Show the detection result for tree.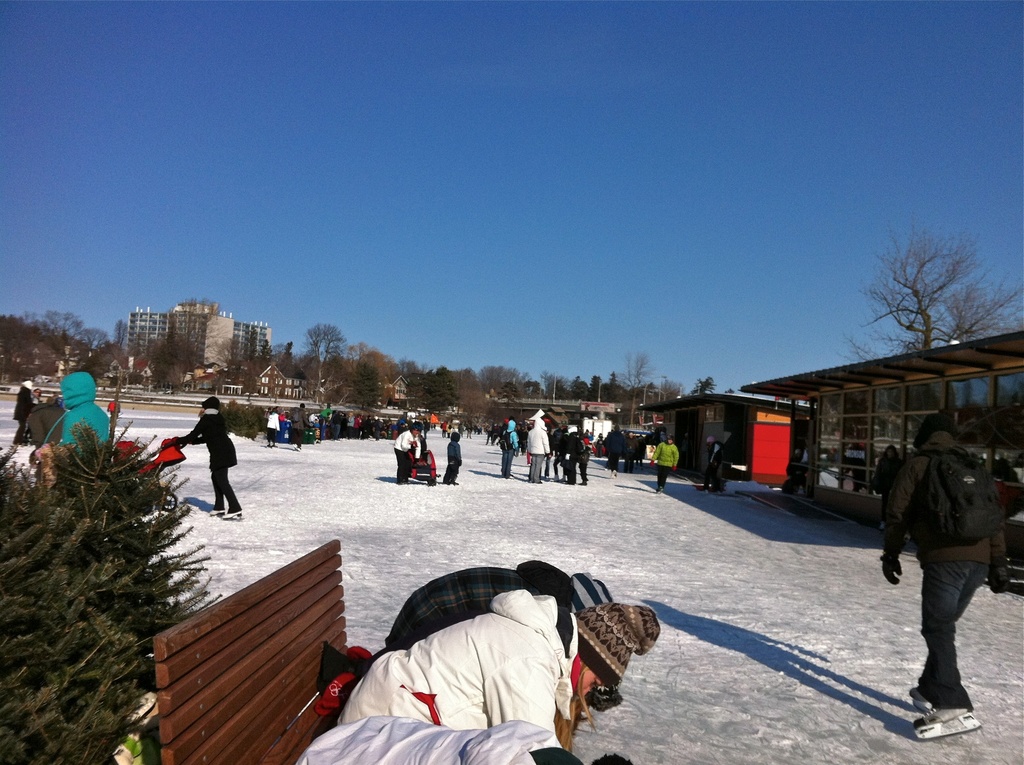
585/371/607/406.
